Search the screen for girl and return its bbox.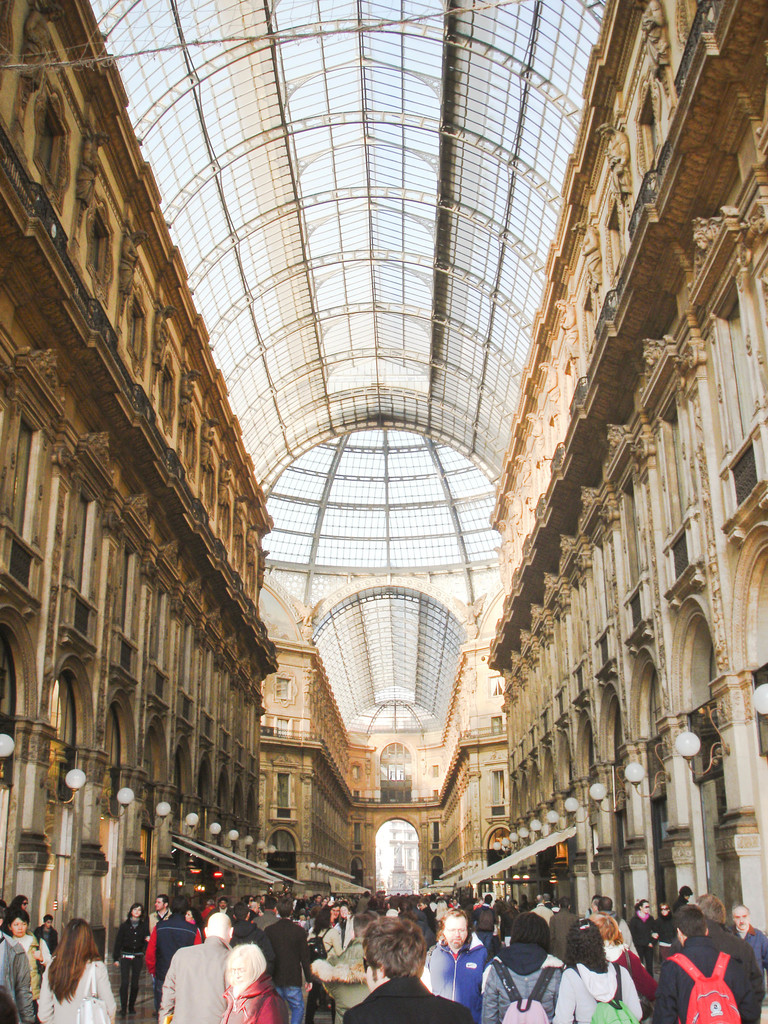
Found: 564,922,648,1012.
